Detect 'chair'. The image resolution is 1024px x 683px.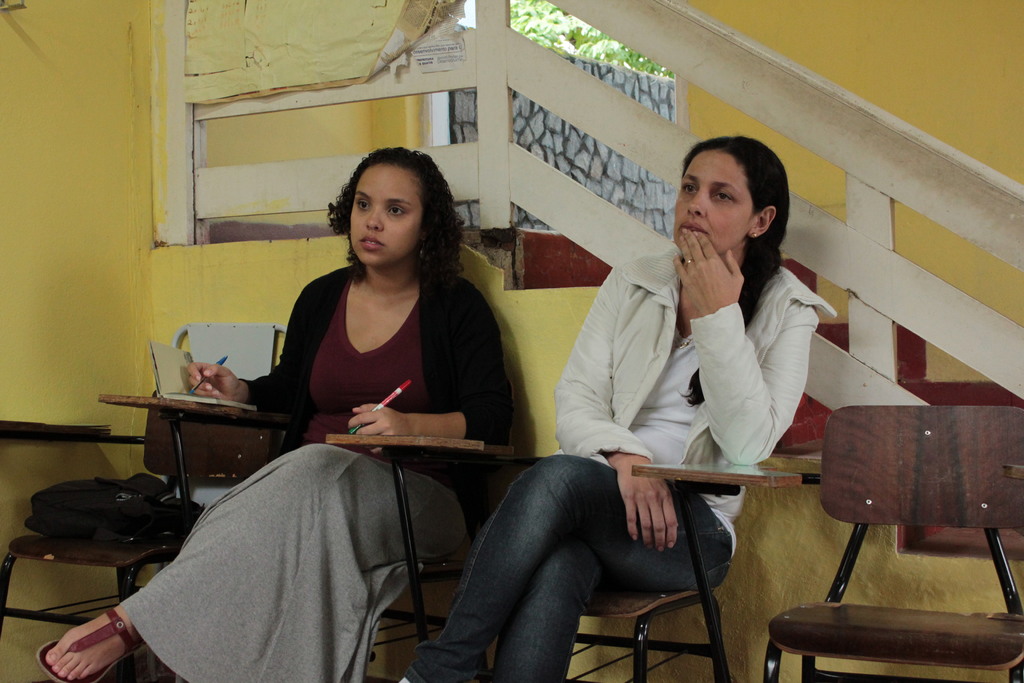
l=0, t=320, r=294, b=682.
